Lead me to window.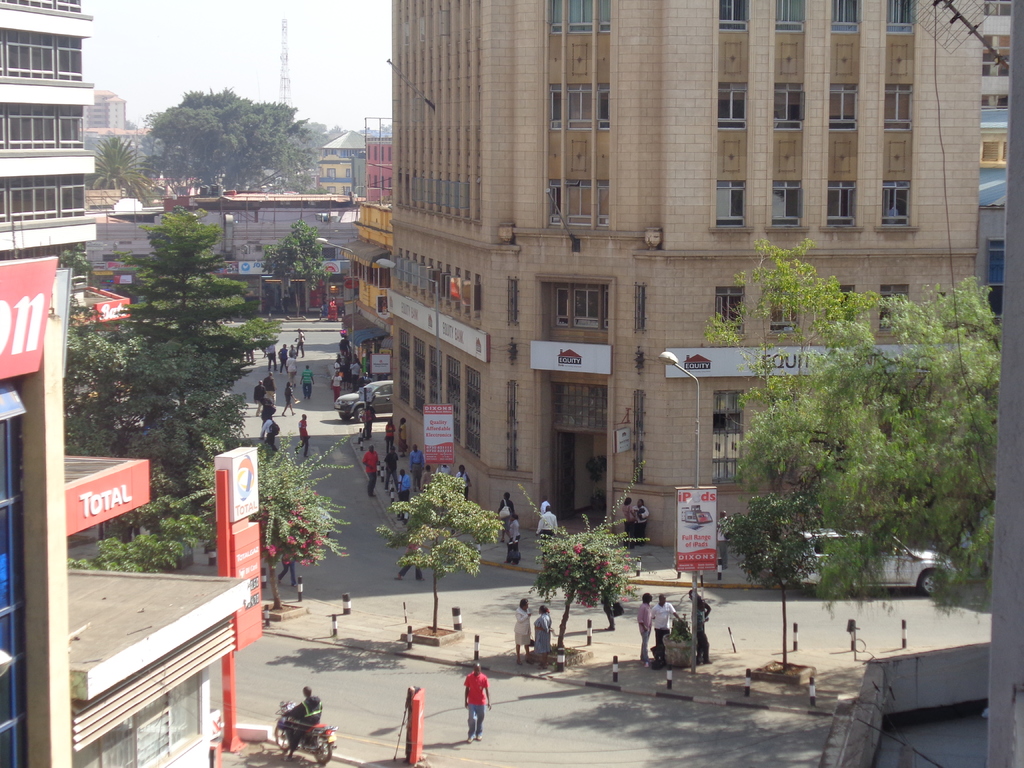
Lead to 755 289 788 334.
